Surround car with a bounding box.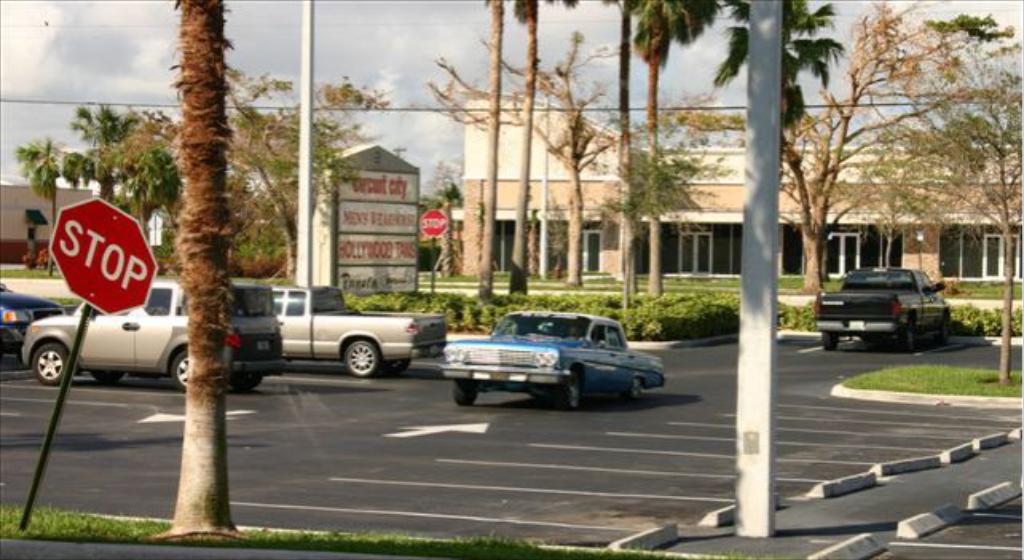
[442, 314, 667, 405].
